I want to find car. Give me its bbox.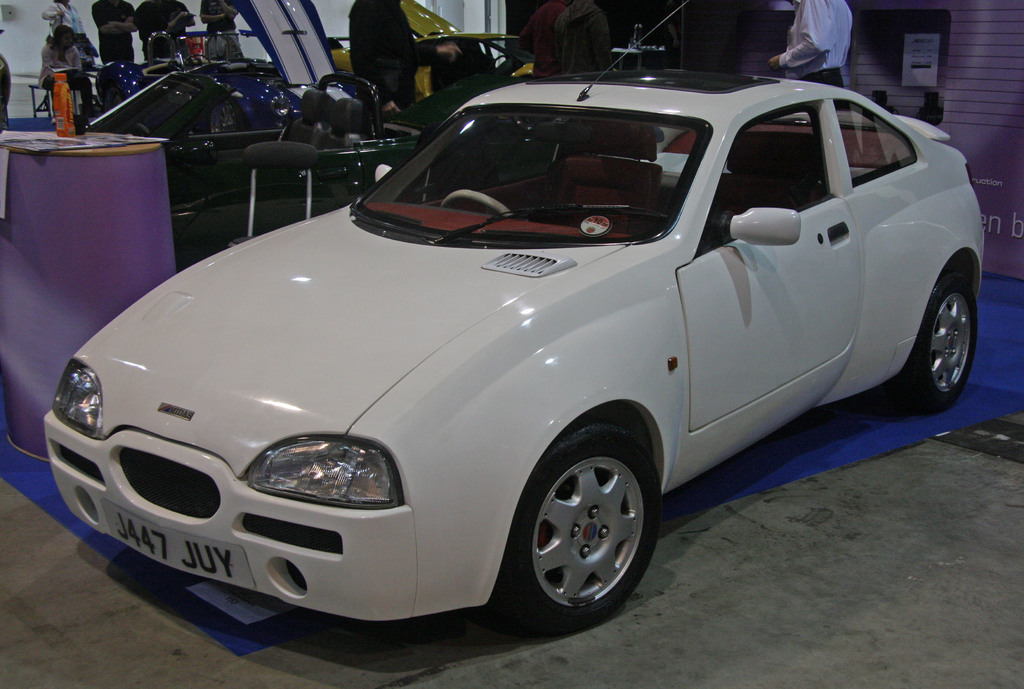
box=[95, 0, 379, 145].
